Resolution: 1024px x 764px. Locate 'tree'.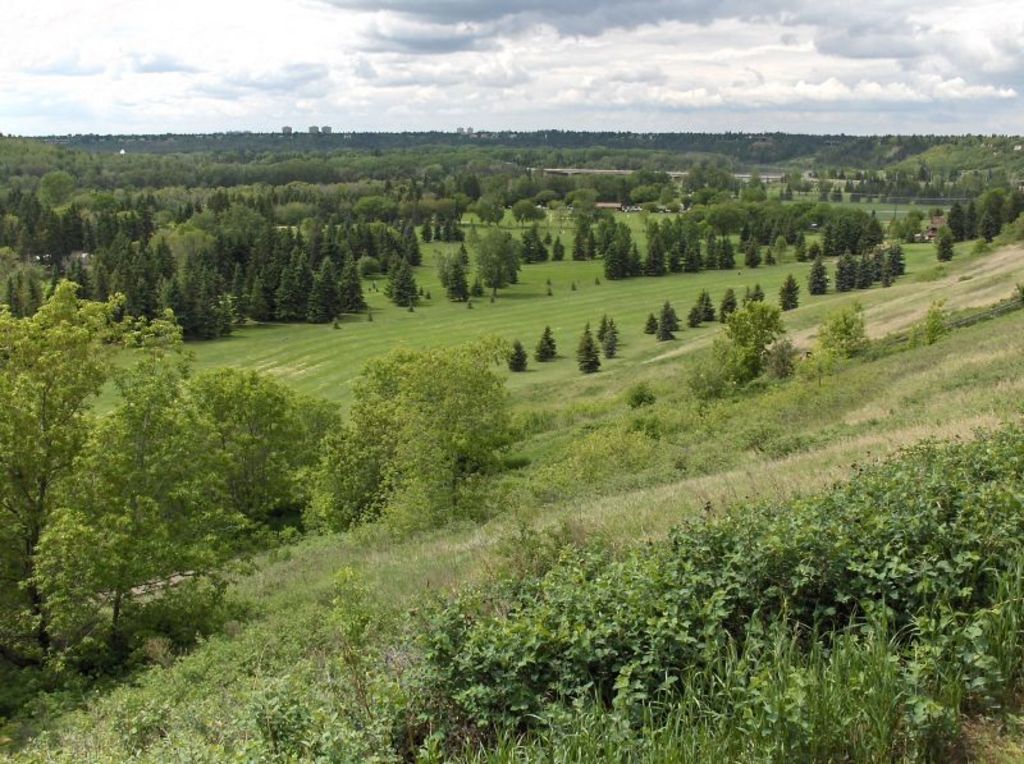
l=774, t=235, r=786, b=260.
